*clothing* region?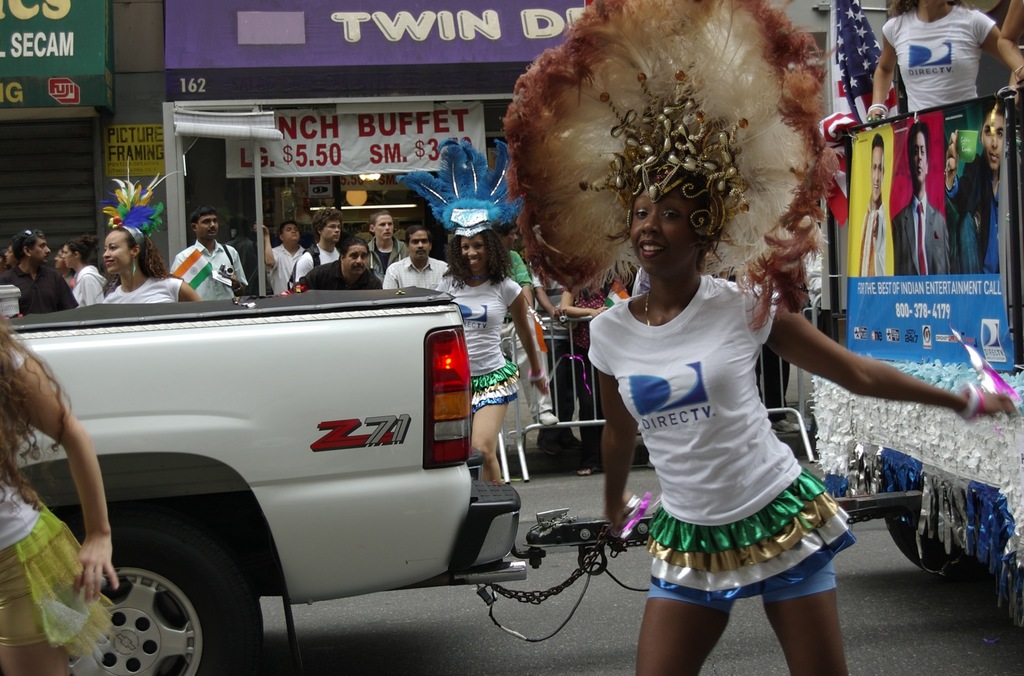
region(499, 248, 551, 416)
